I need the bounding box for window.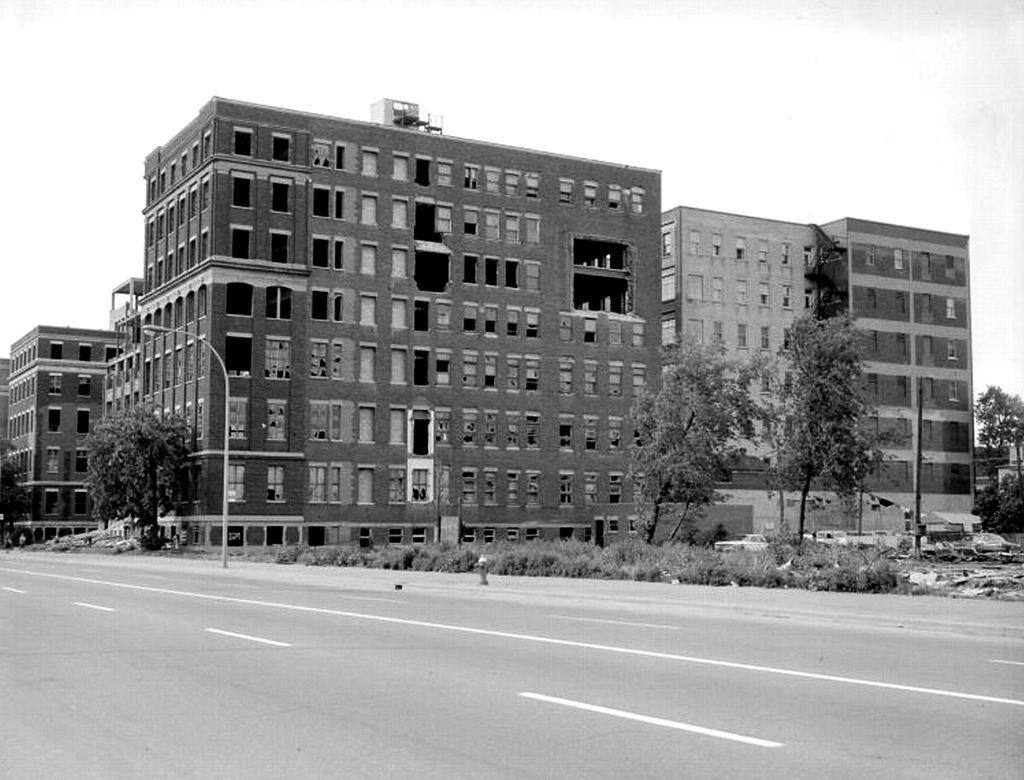
Here it is: (335,292,346,319).
